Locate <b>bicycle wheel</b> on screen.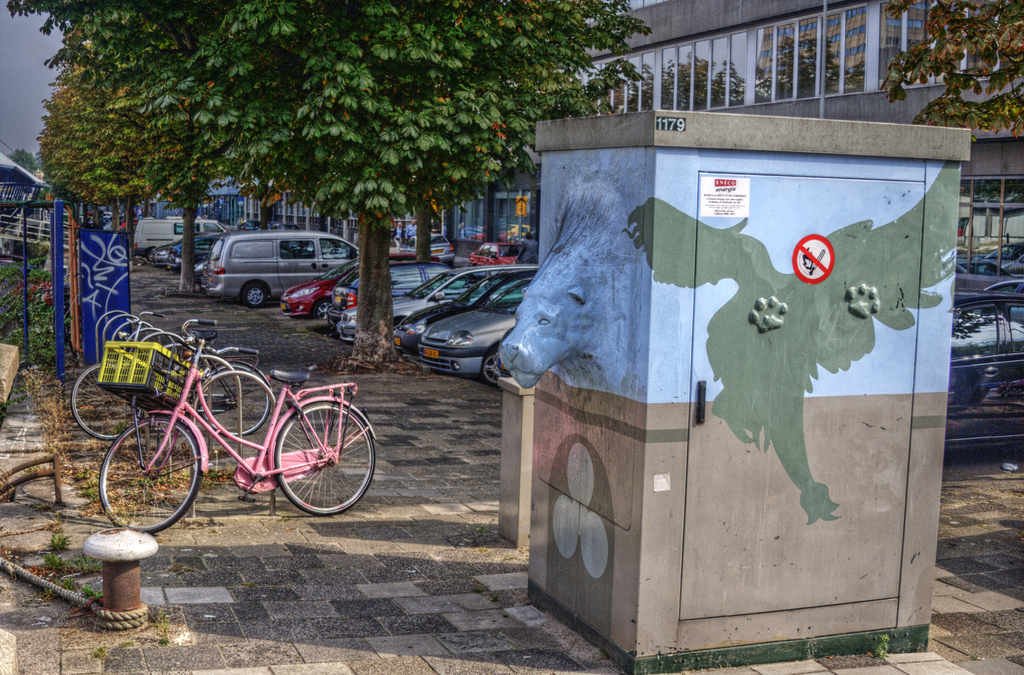
On screen at detection(72, 362, 149, 441).
